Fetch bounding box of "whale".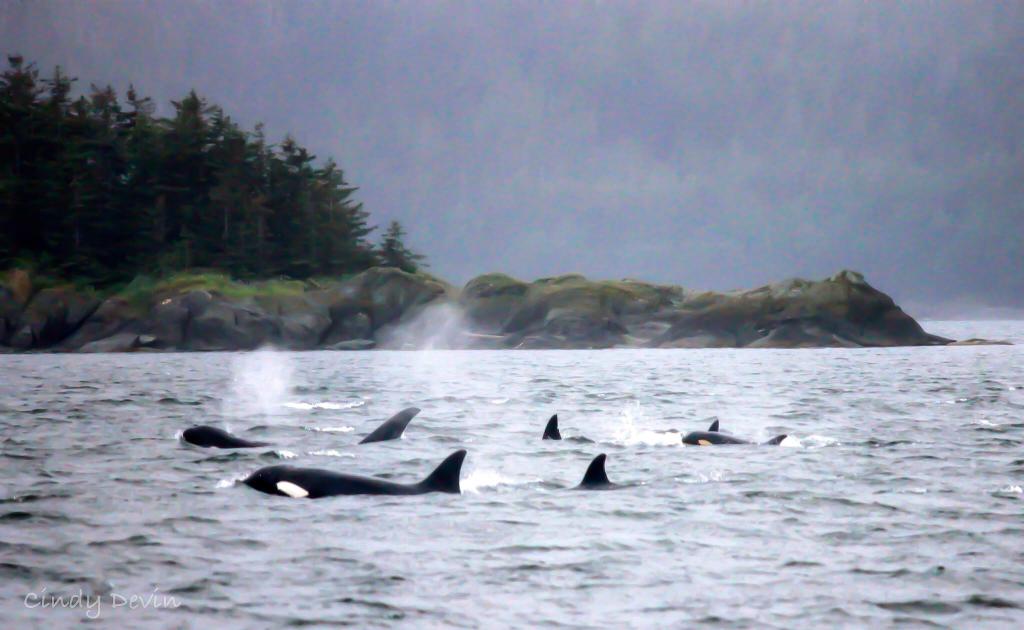
Bbox: box(573, 454, 635, 488).
